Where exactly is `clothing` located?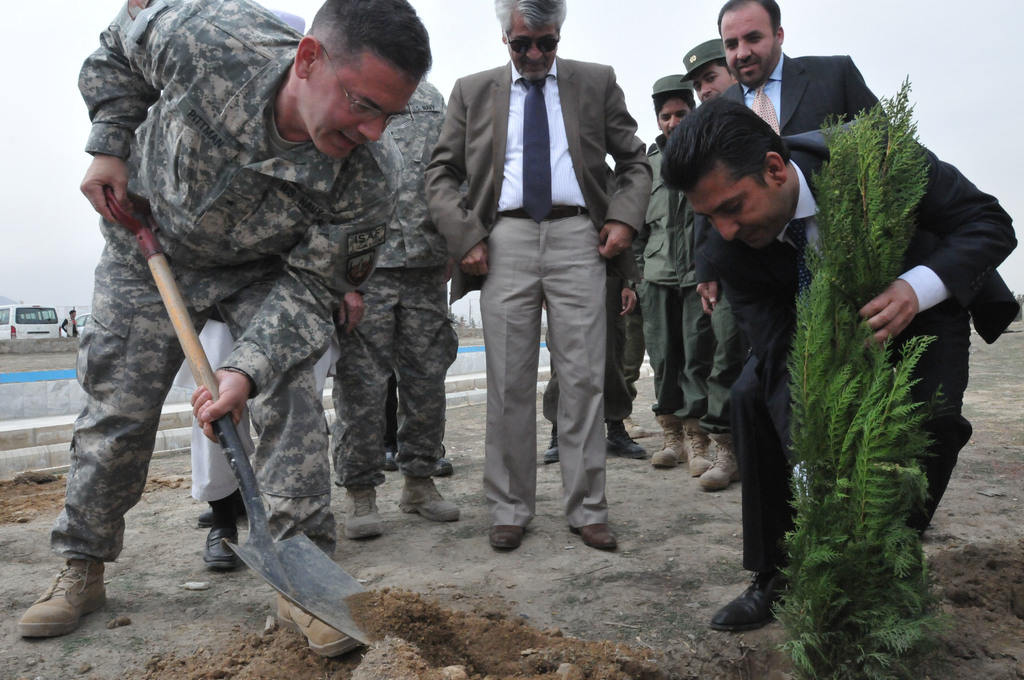
Its bounding box is 329/76/454/489.
